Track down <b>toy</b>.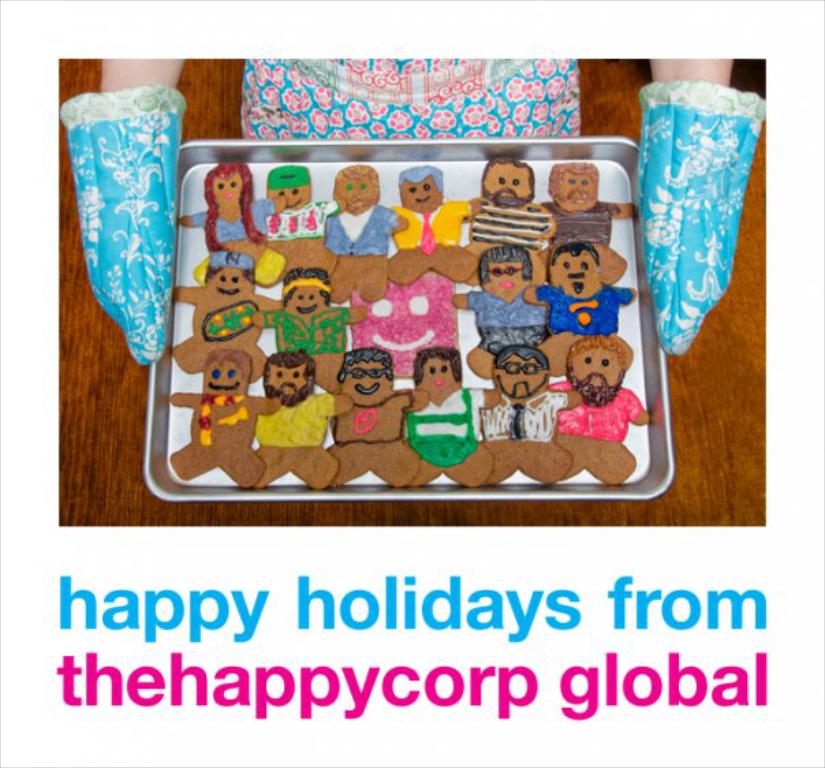
Tracked to [left=328, top=348, right=428, bottom=486].
